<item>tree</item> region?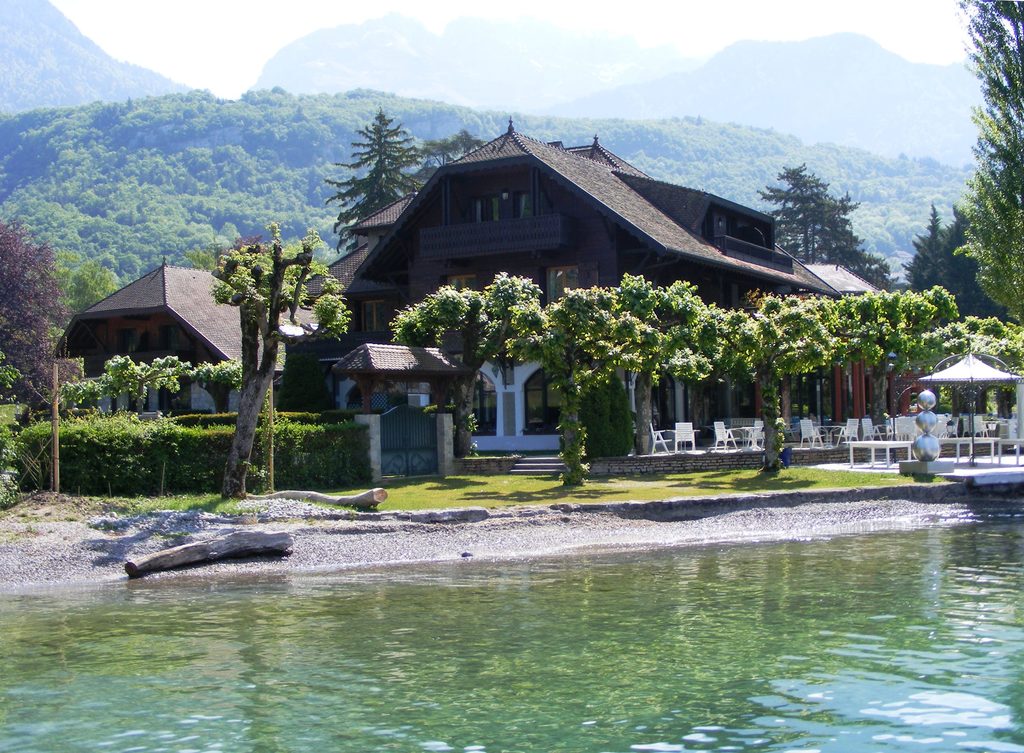
(990, 328, 1023, 443)
